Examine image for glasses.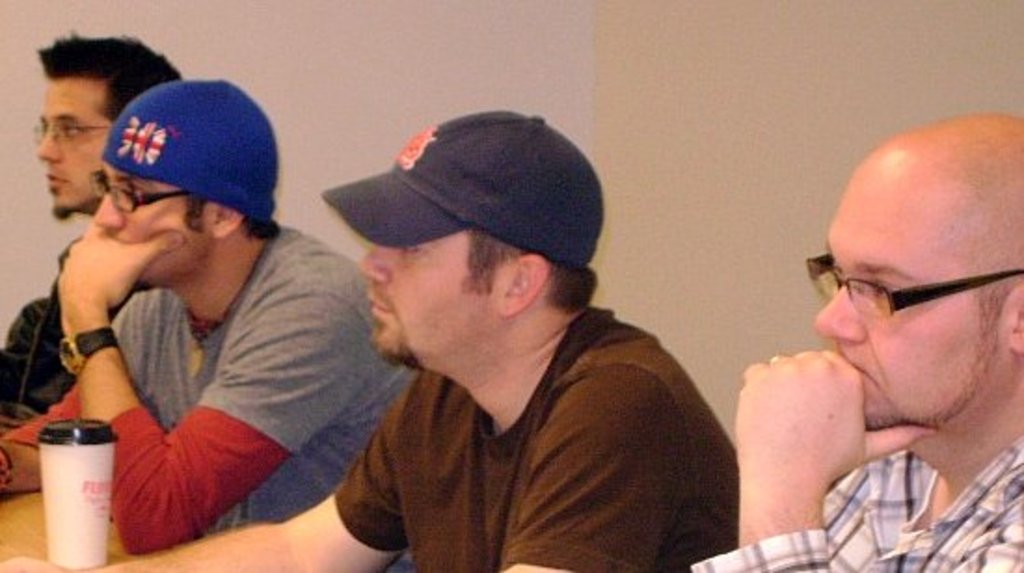
Examination result: {"x1": 799, "y1": 246, "x2": 1022, "y2": 331}.
